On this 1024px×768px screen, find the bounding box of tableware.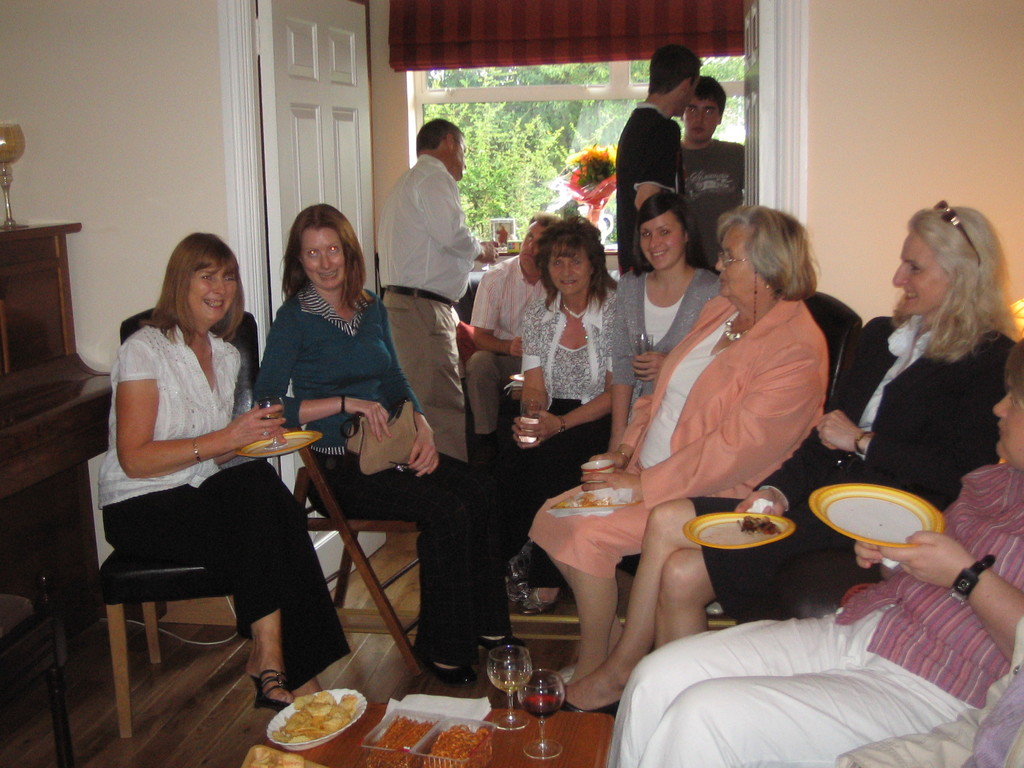
Bounding box: [578, 456, 614, 488].
